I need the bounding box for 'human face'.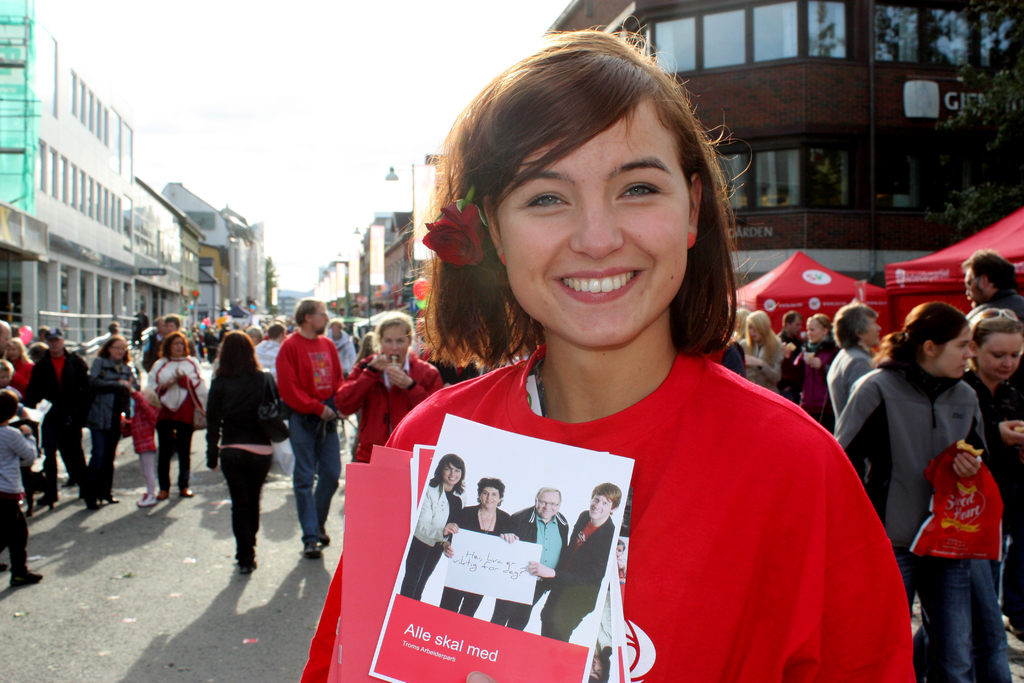
Here it is: {"x1": 984, "y1": 333, "x2": 1023, "y2": 374}.
